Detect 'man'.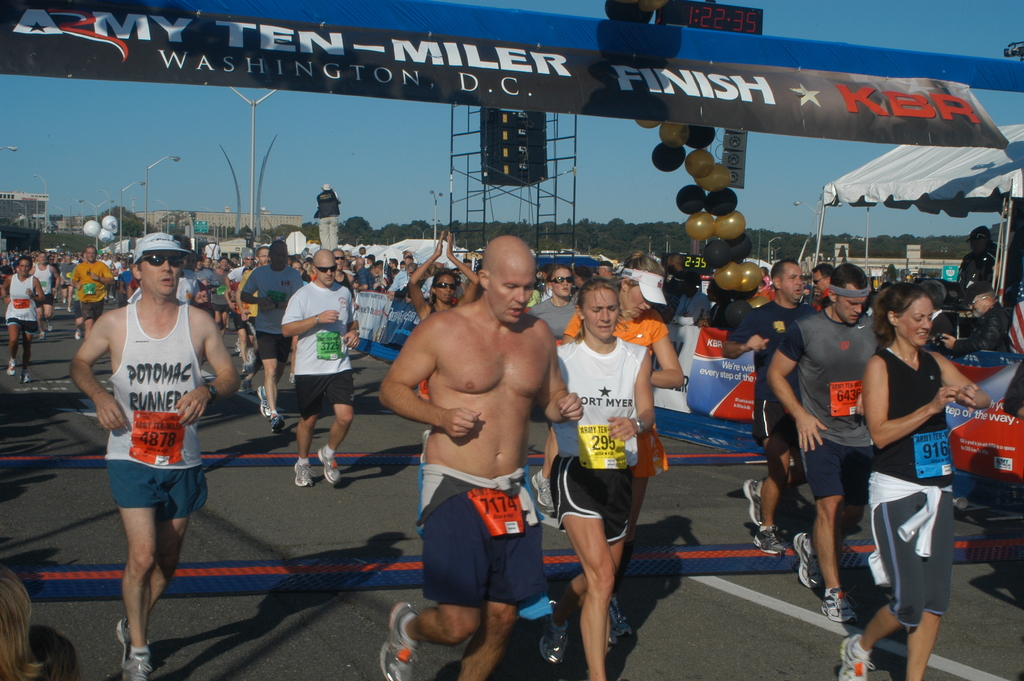
Detected at [936,289,1005,355].
